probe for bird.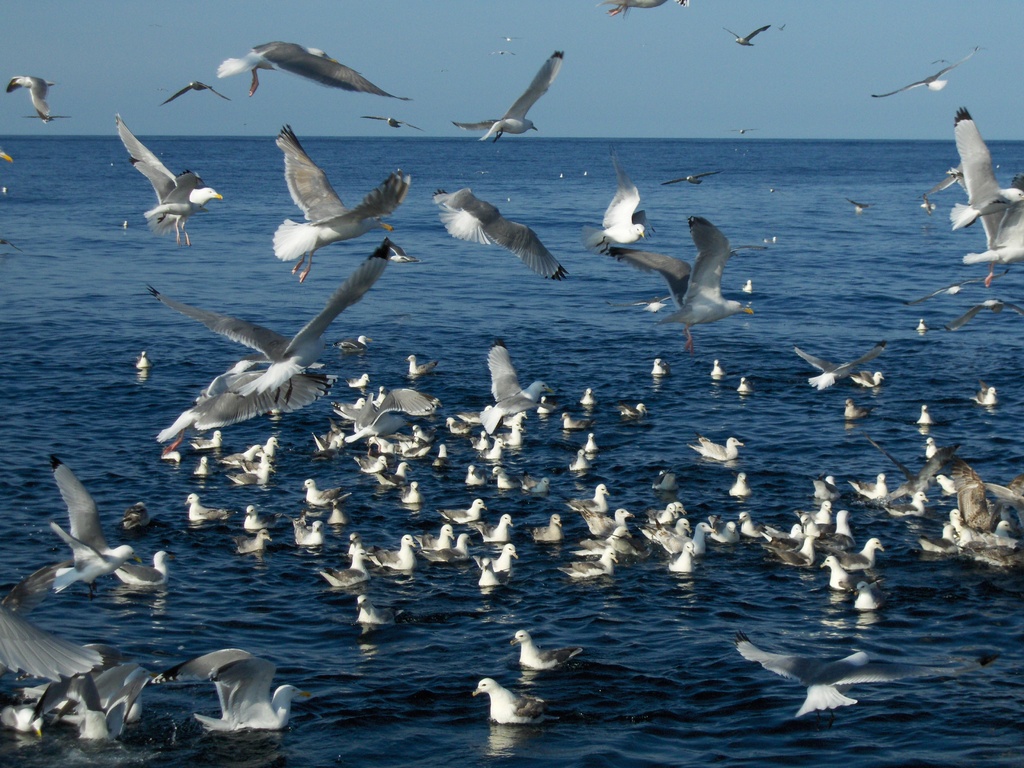
Probe result: <region>470, 350, 568, 432</region>.
